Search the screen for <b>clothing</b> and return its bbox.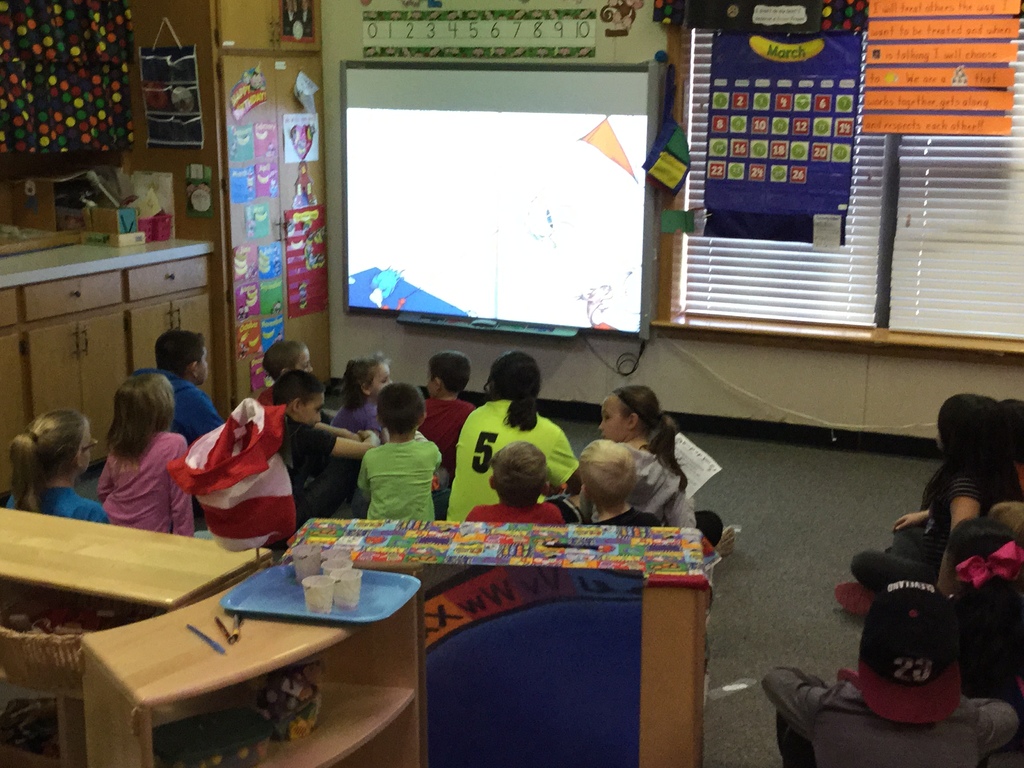
Found: <bbox>463, 501, 565, 521</bbox>.
